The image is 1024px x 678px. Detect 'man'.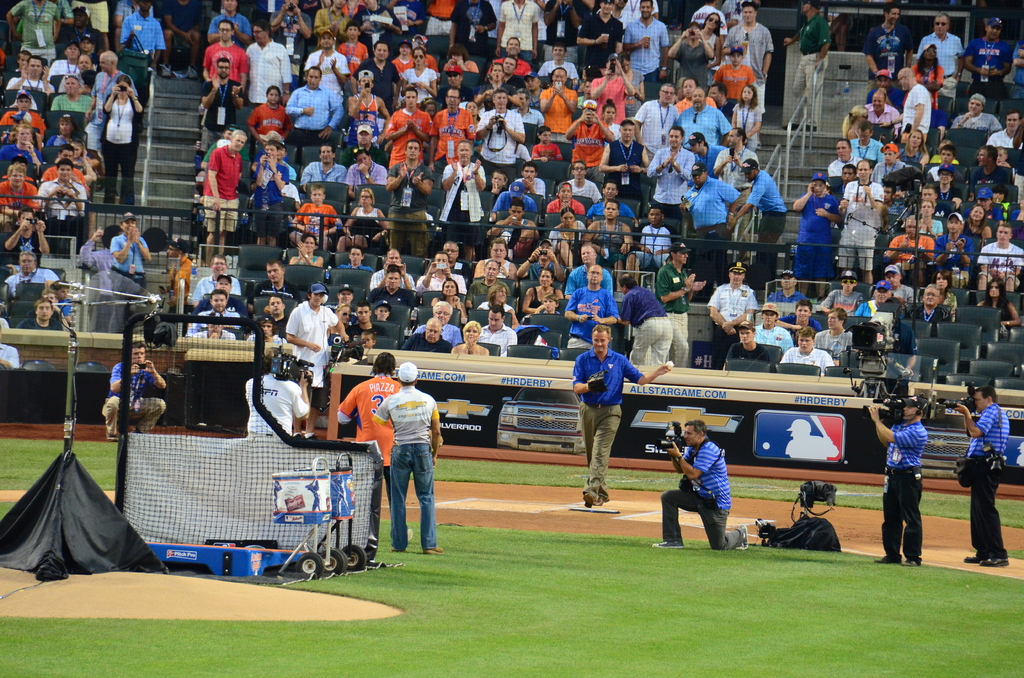
Detection: 622 0 669 102.
